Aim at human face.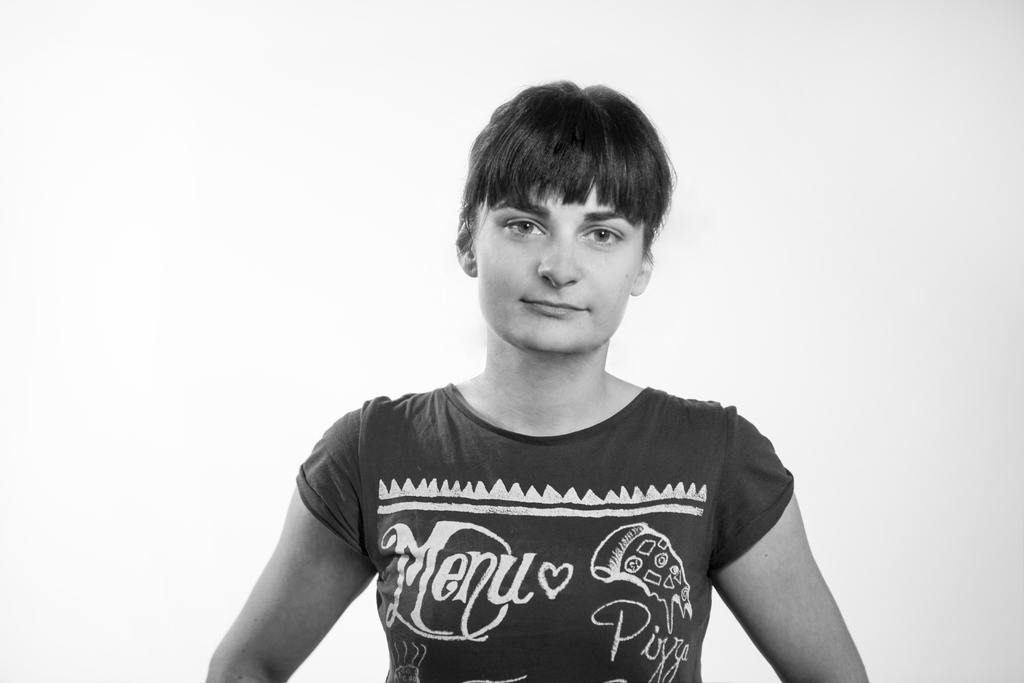
Aimed at 477/183/642/356.
